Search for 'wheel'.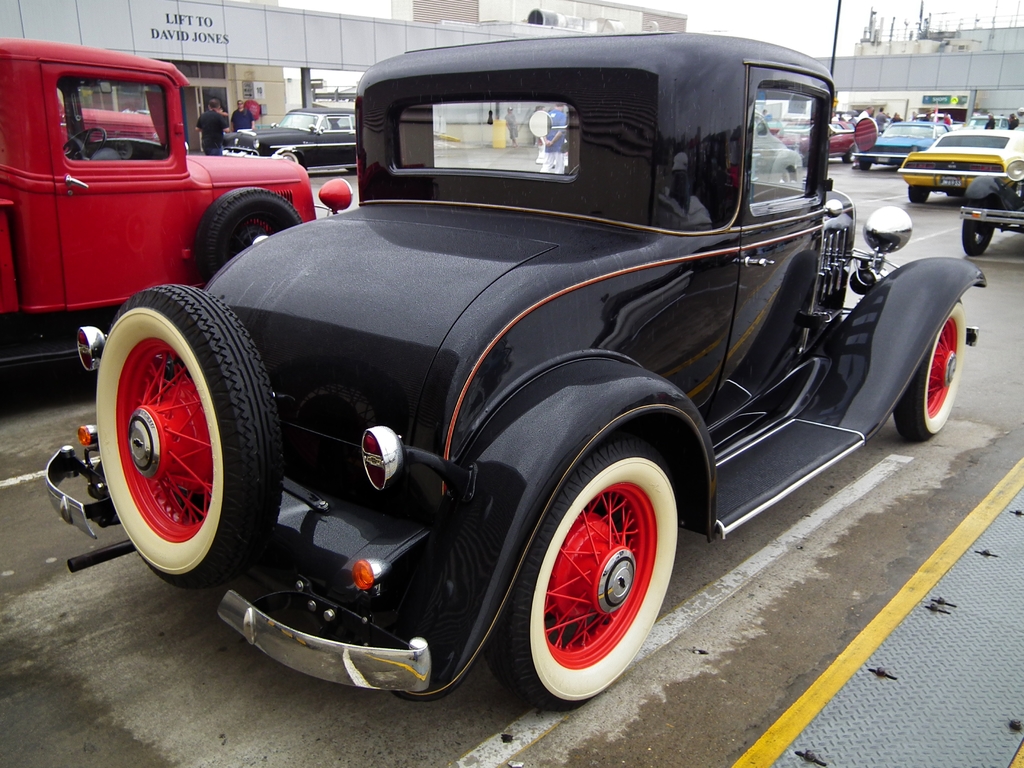
Found at rect(514, 433, 669, 715).
